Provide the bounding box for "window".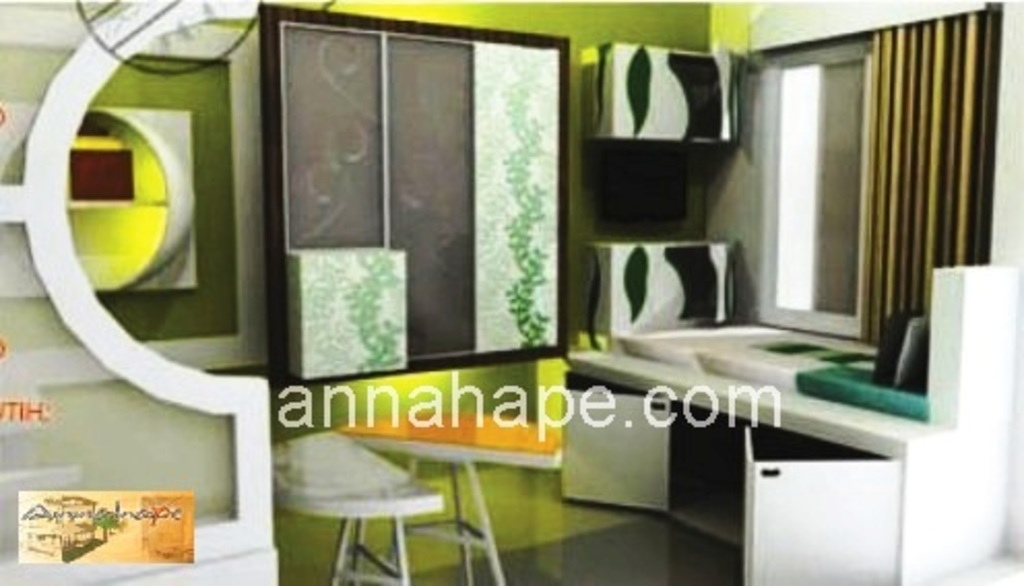
<box>729,2,997,351</box>.
